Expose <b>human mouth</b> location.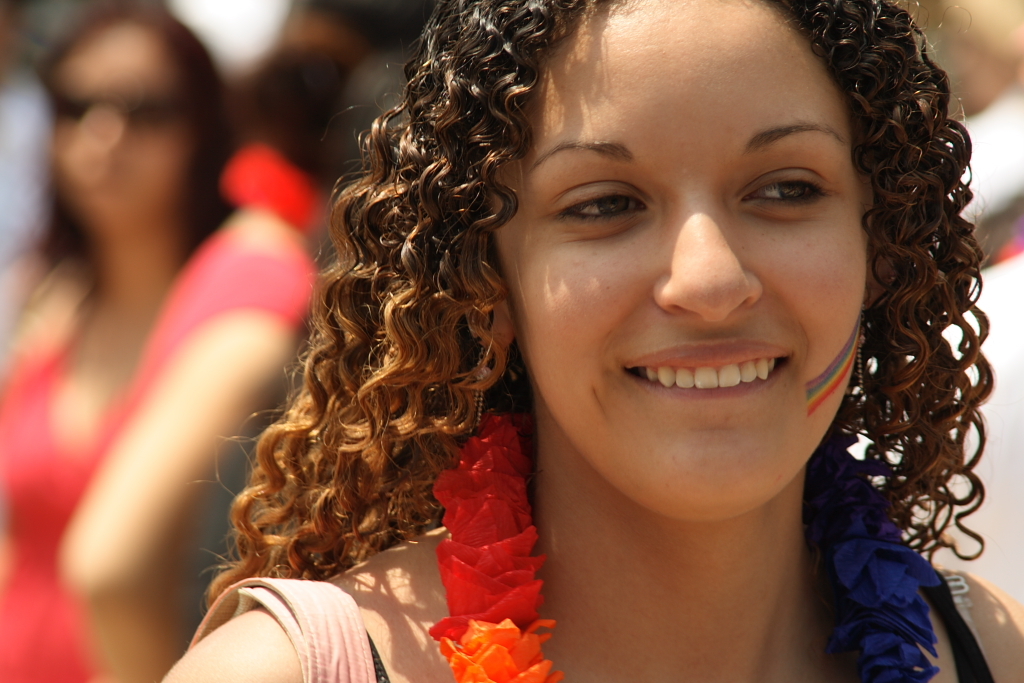
Exposed at 591 319 845 423.
